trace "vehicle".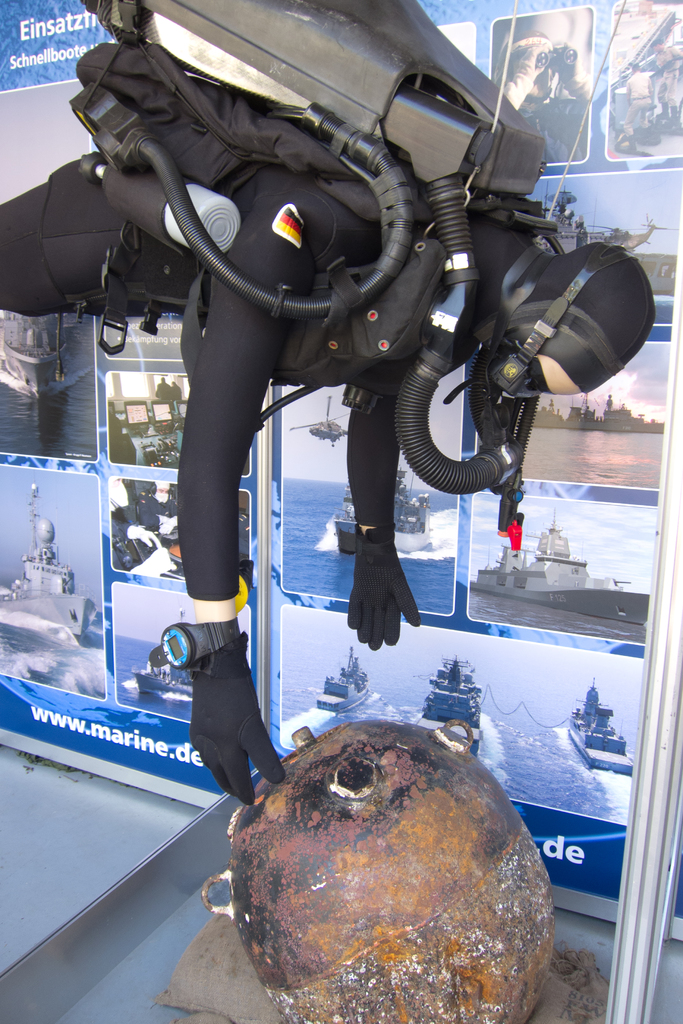
Traced to bbox=[288, 390, 351, 445].
